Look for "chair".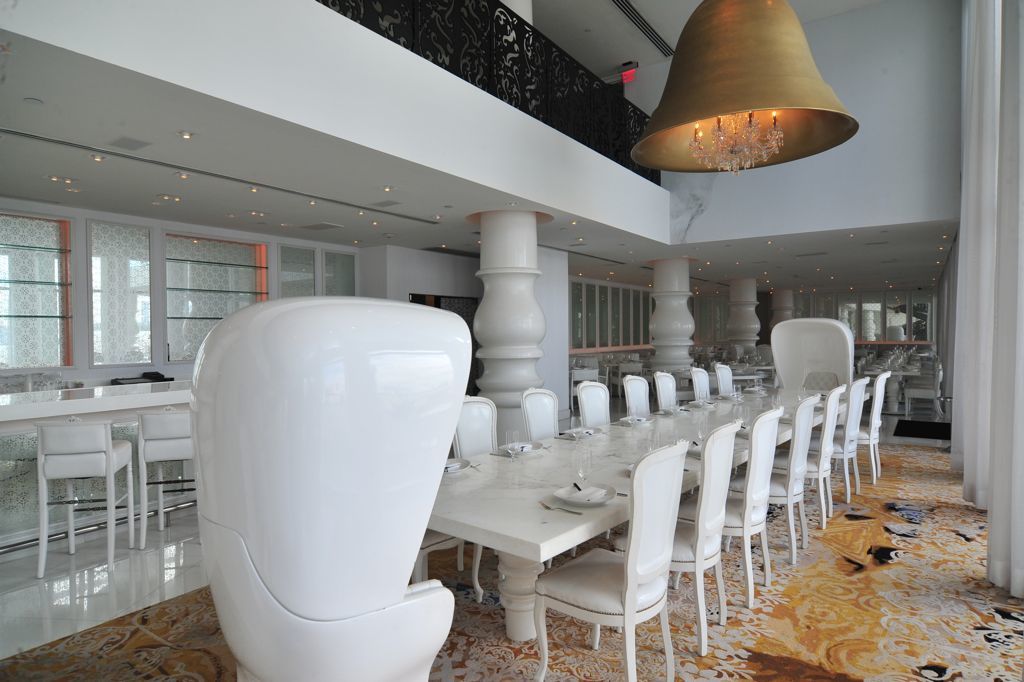
Found: {"left": 689, "top": 368, "right": 709, "bottom": 402}.
